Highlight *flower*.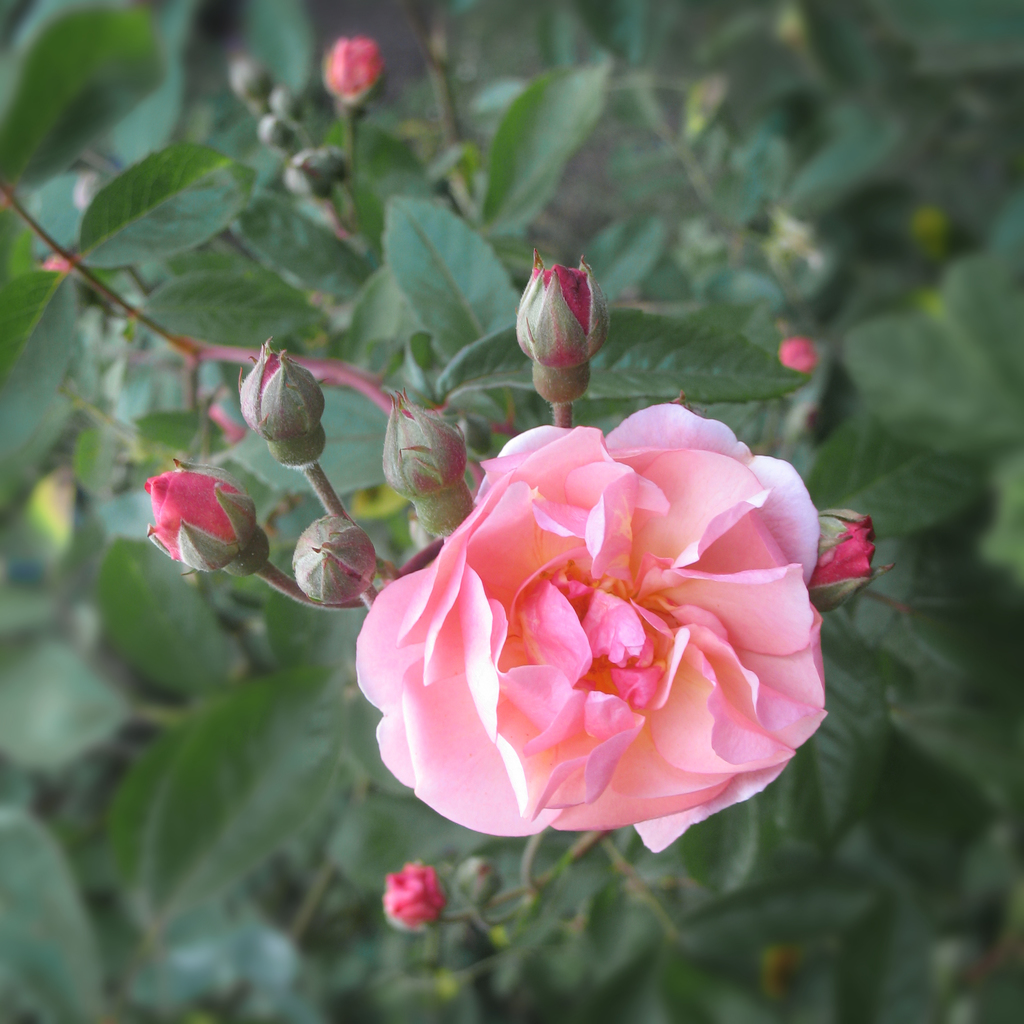
Highlighted region: (left=307, top=6, right=398, bottom=166).
